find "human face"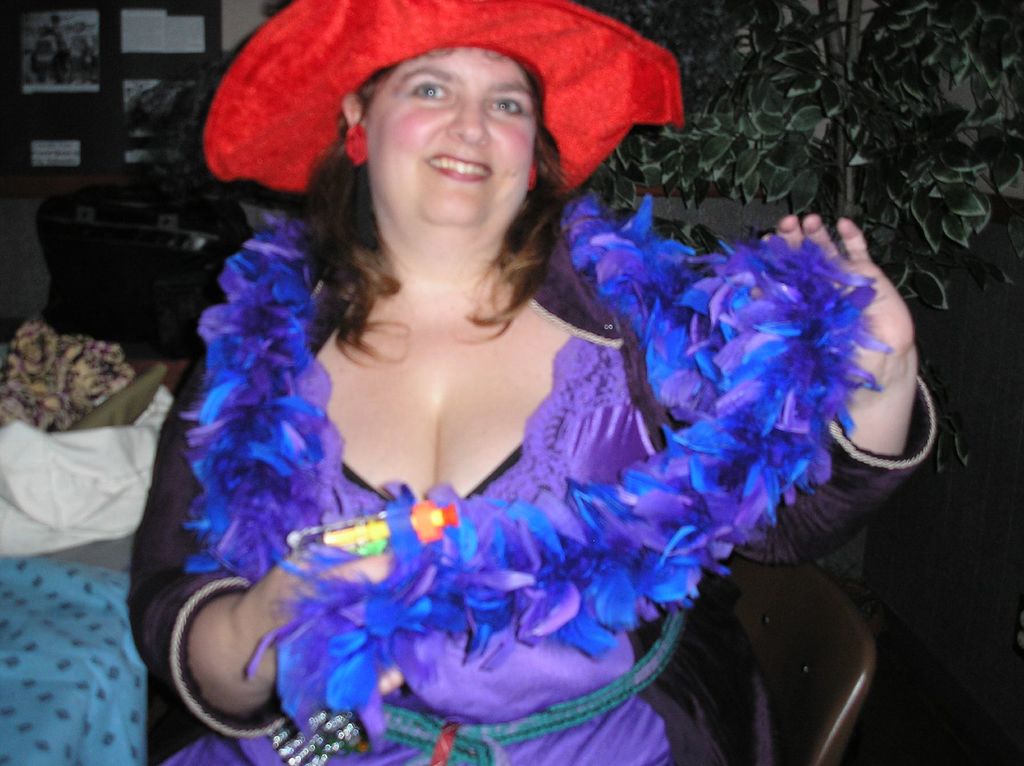
{"x1": 372, "y1": 49, "x2": 548, "y2": 231}
